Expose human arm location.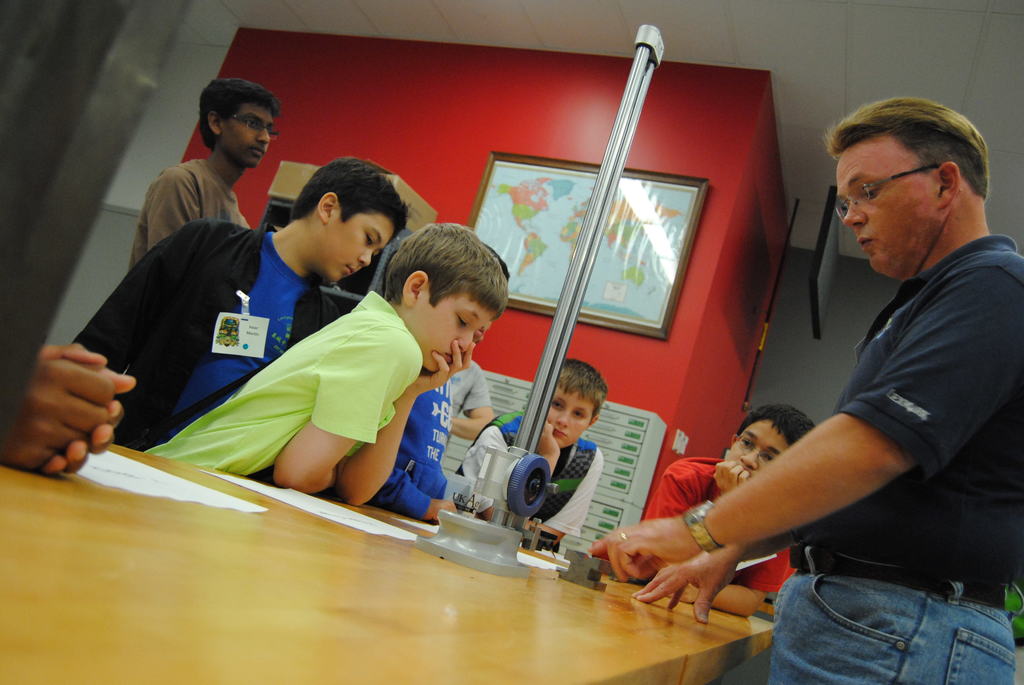
Exposed at 451,405,561,505.
